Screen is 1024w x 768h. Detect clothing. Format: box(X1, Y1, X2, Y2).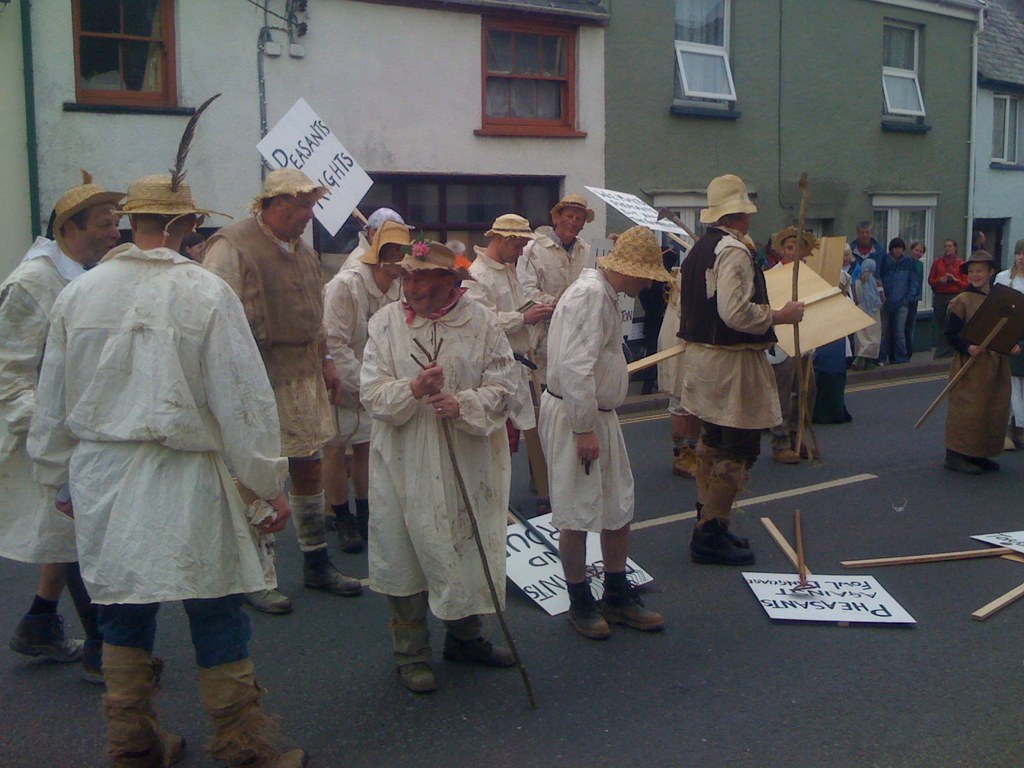
box(943, 282, 1012, 452).
